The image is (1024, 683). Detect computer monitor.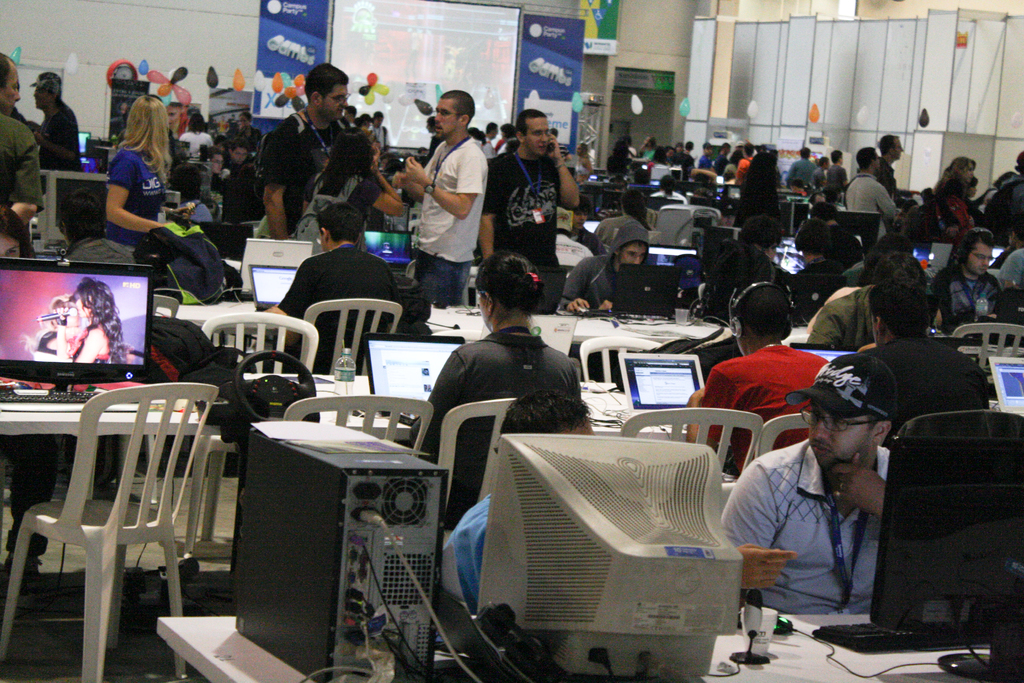
Detection: 75 131 93 161.
